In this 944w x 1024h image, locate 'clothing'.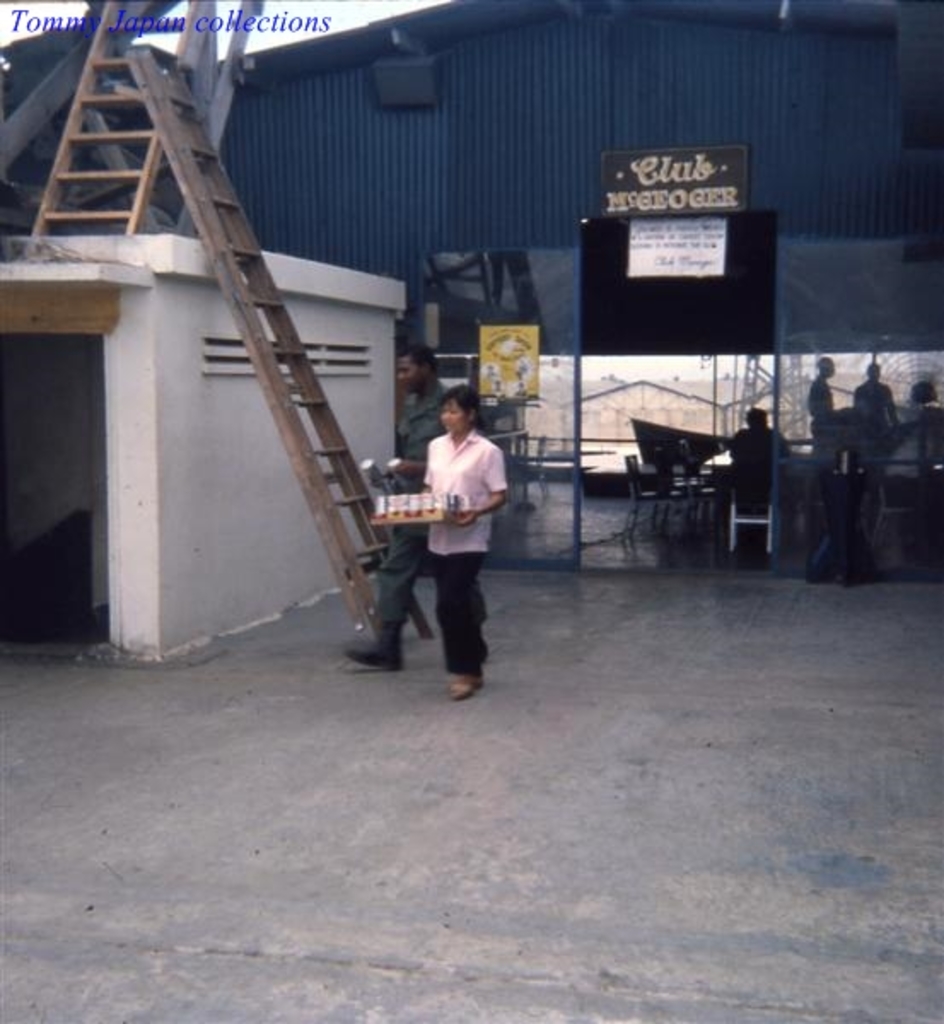
Bounding box: 377:382:437:659.
